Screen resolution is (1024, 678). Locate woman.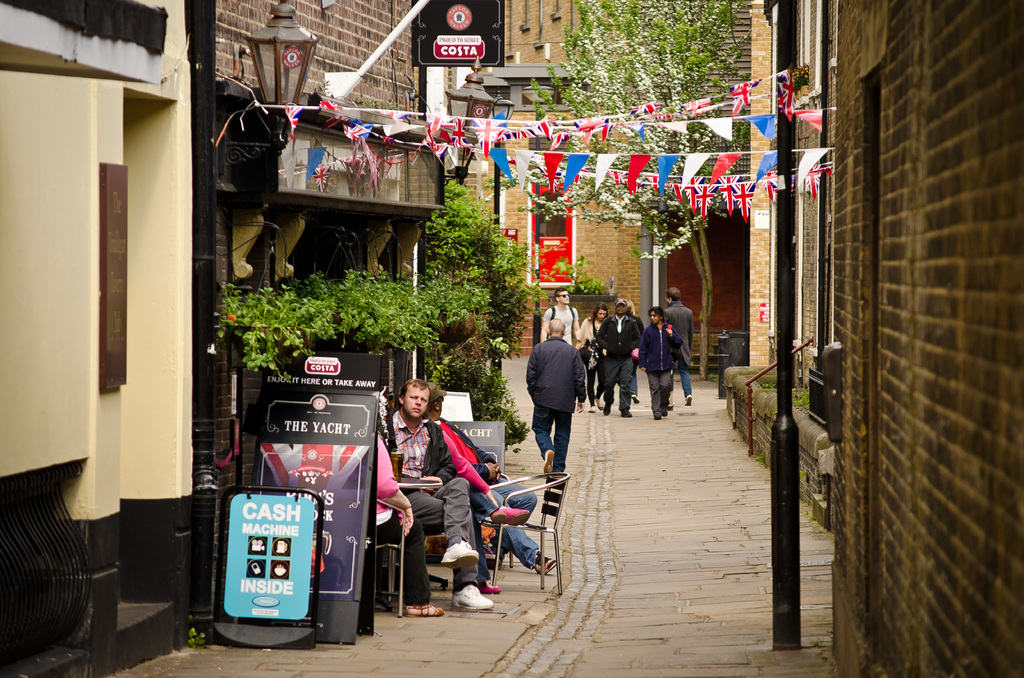
bbox=(426, 381, 532, 596).
